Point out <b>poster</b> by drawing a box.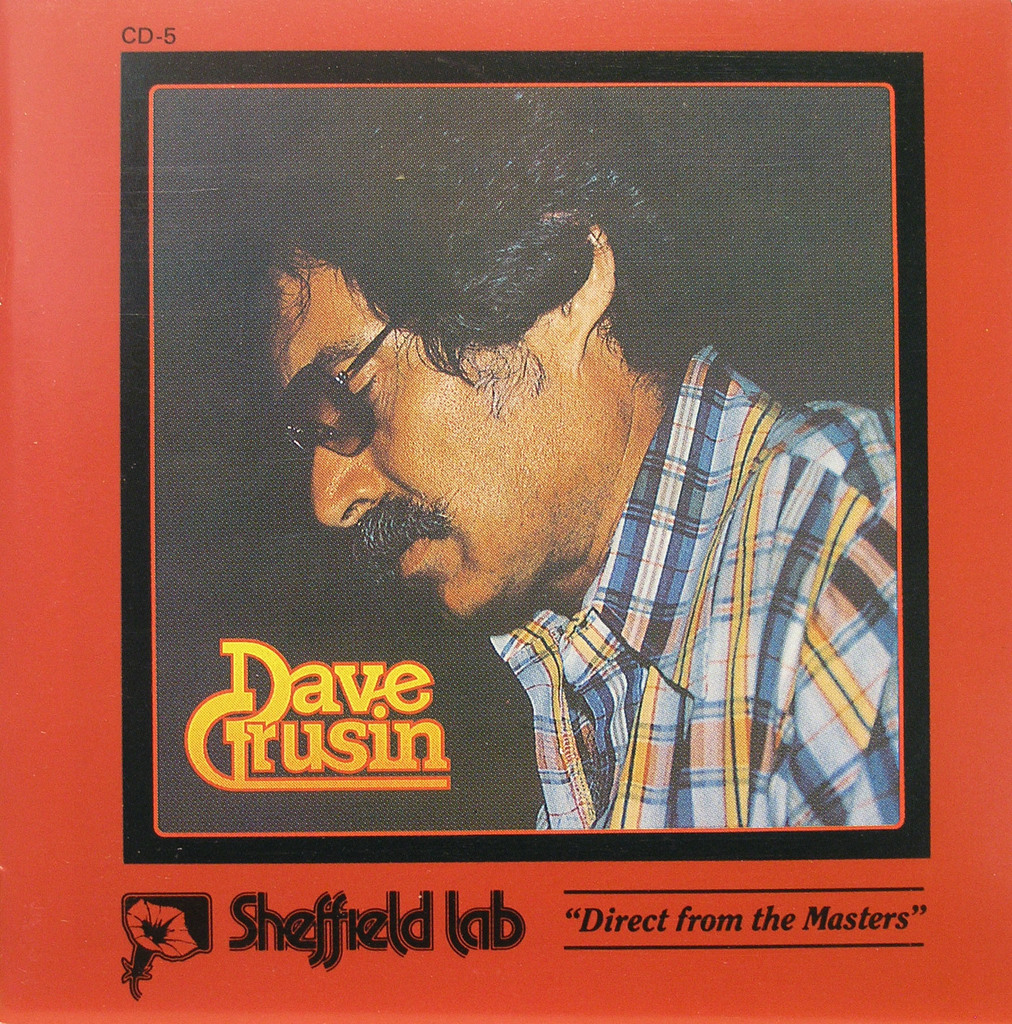
x1=0 y1=0 x2=1011 y2=1023.
